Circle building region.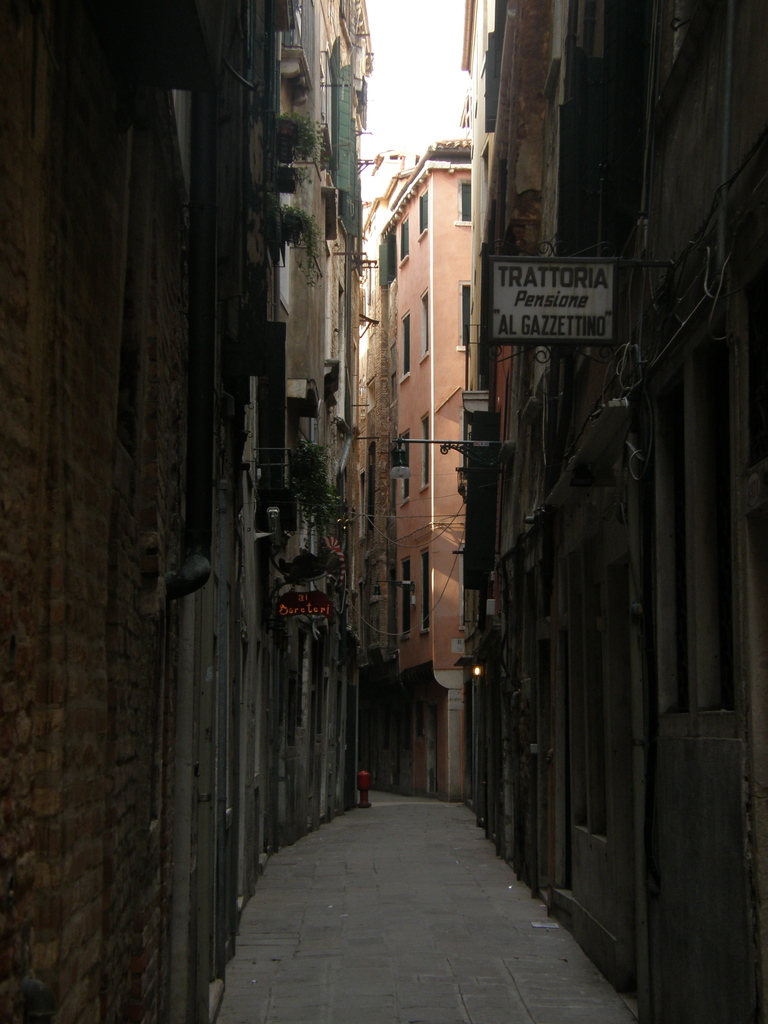
Region: left=0, top=0, right=257, bottom=1014.
